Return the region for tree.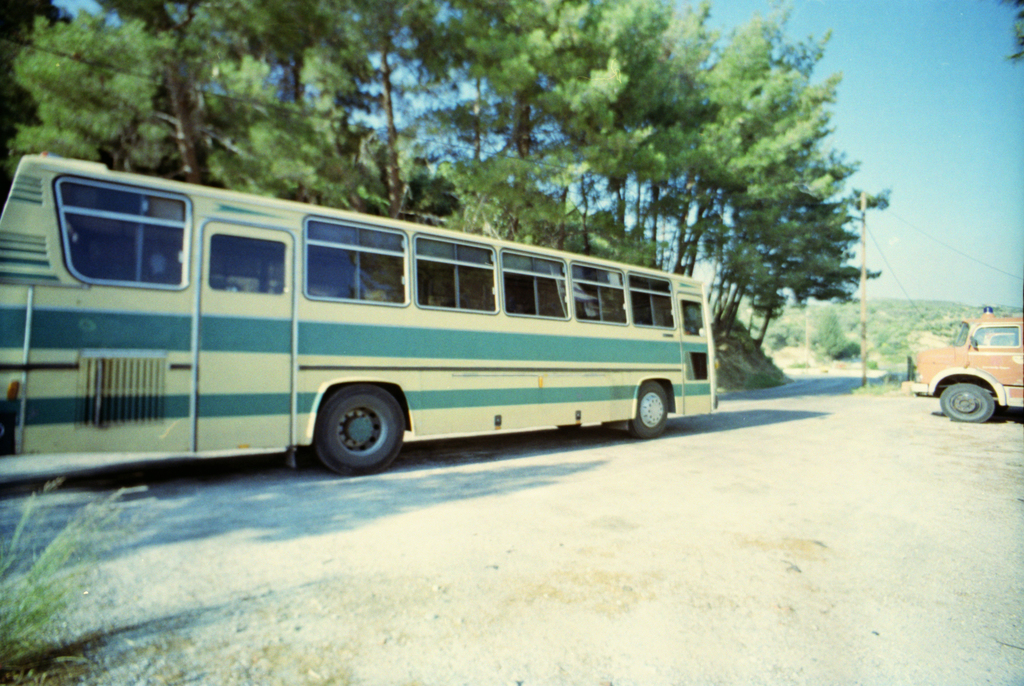
bbox(0, 0, 900, 346).
